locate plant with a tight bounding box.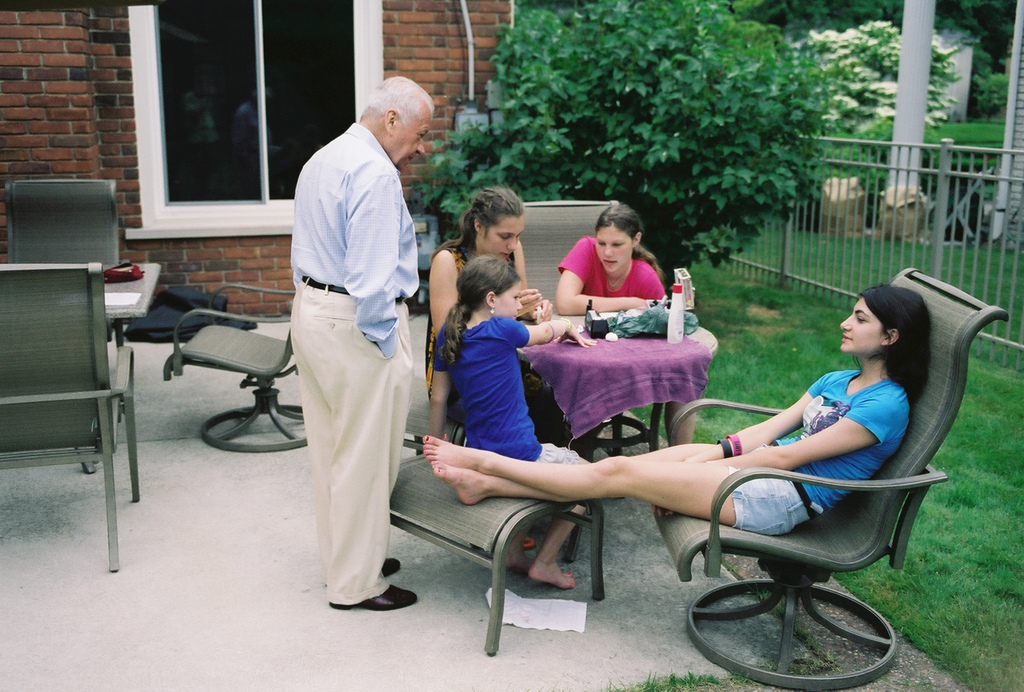
bbox(598, 663, 755, 691).
